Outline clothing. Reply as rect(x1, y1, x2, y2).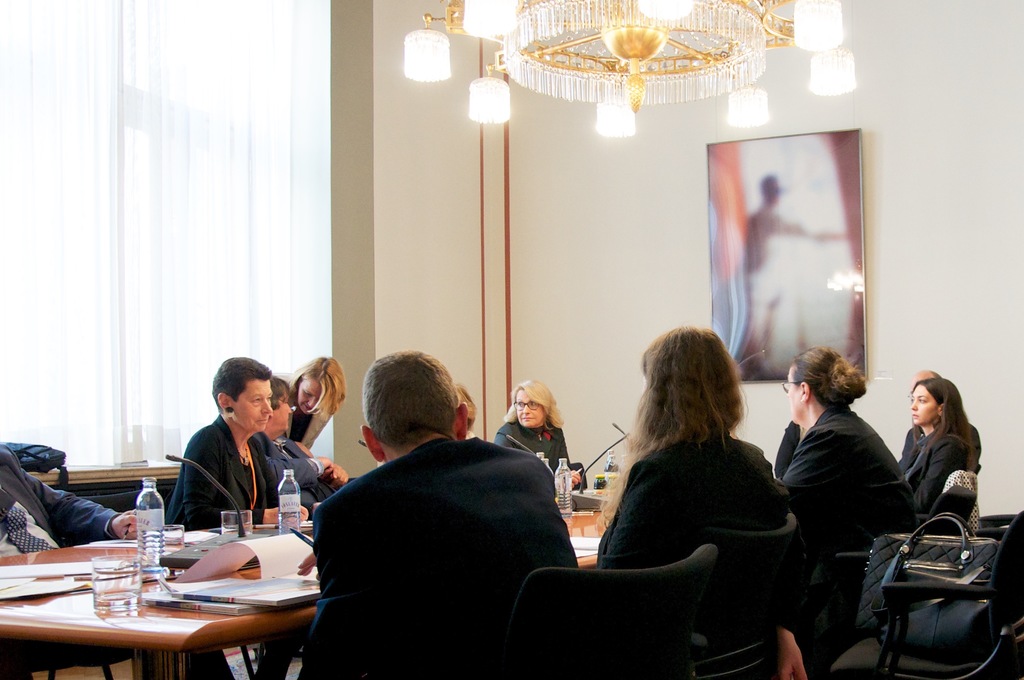
rect(902, 422, 984, 474).
